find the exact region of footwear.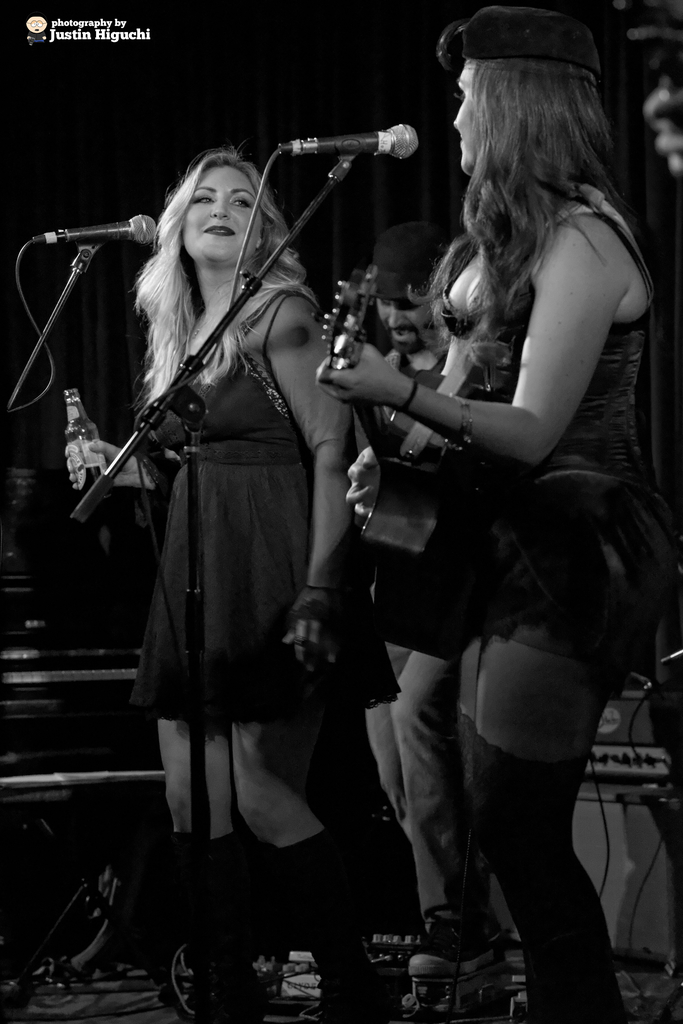
Exact region: BBox(304, 985, 393, 1023).
